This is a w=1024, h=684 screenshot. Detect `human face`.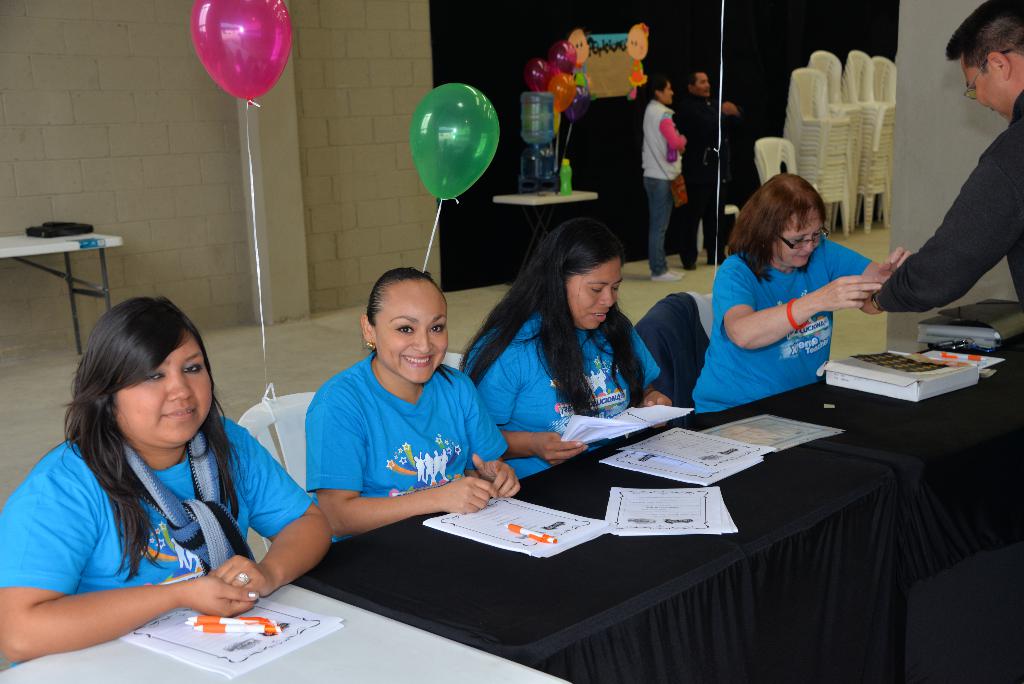
box(775, 209, 821, 266).
